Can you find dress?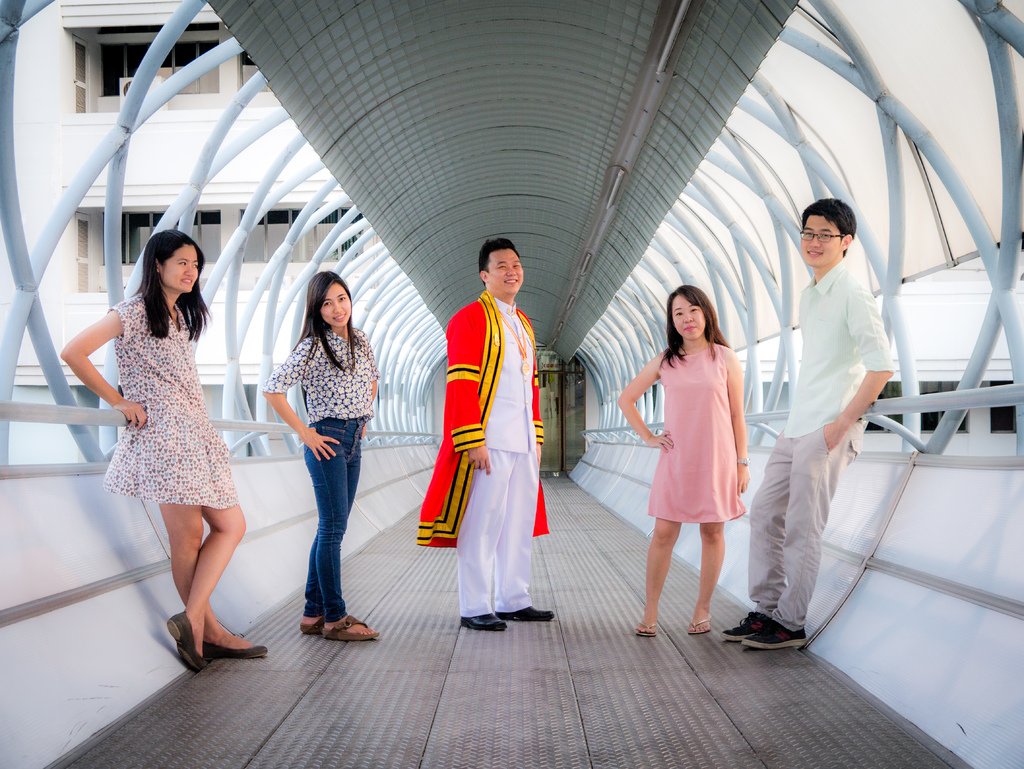
Yes, bounding box: <box>649,337,747,522</box>.
